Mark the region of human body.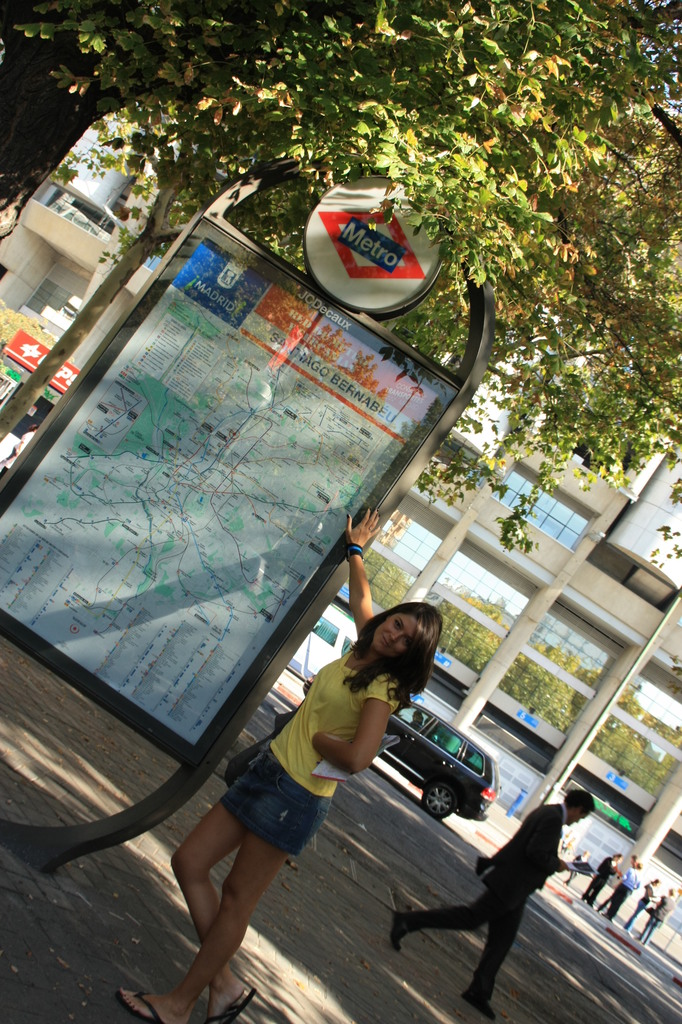
Region: (left=605, top=860, right=644, bottom=918).
